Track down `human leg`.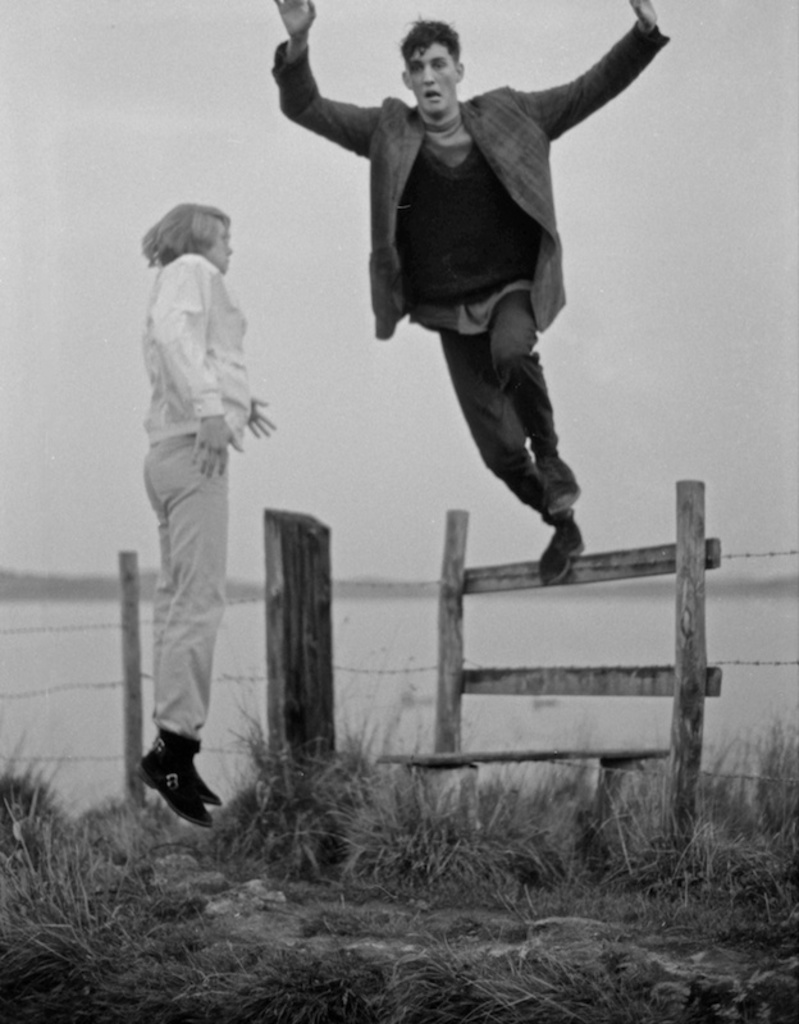
Tracked to bbox=(488, 287, 584, 513).
